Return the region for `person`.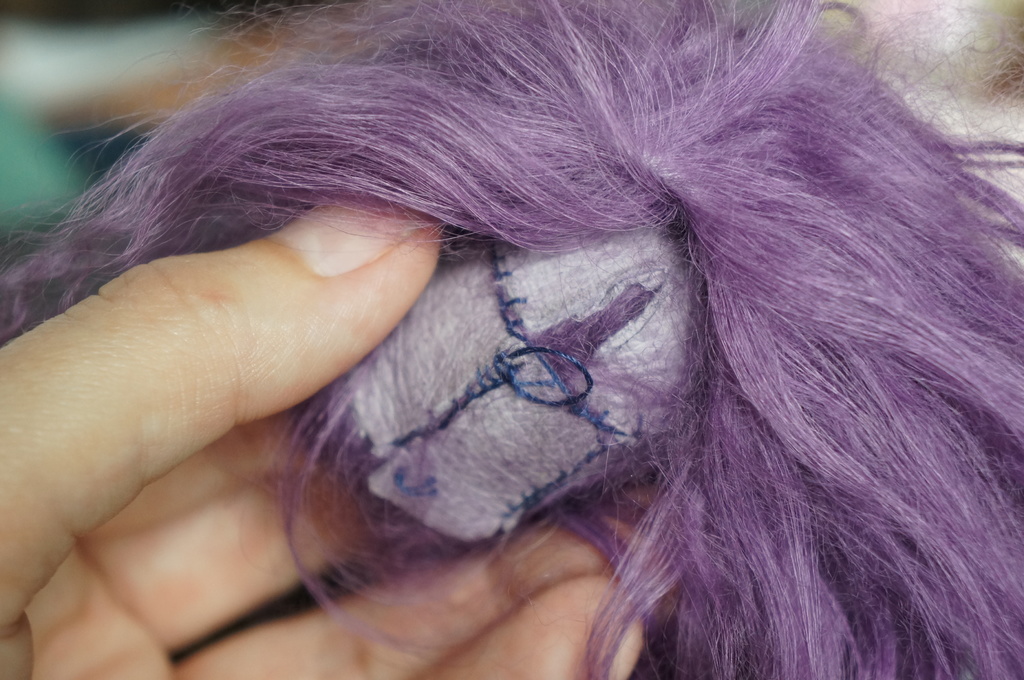
<box>5,198,692,679</box>.
